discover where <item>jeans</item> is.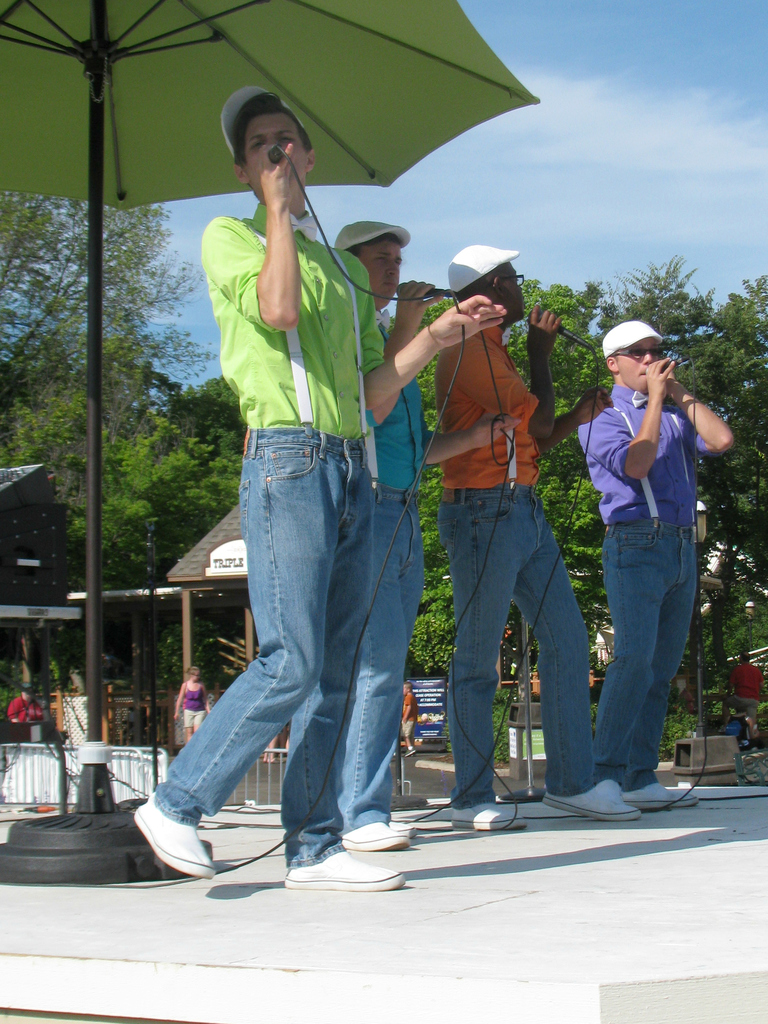
Discovered at Rect(157, 429, 365, 865).
